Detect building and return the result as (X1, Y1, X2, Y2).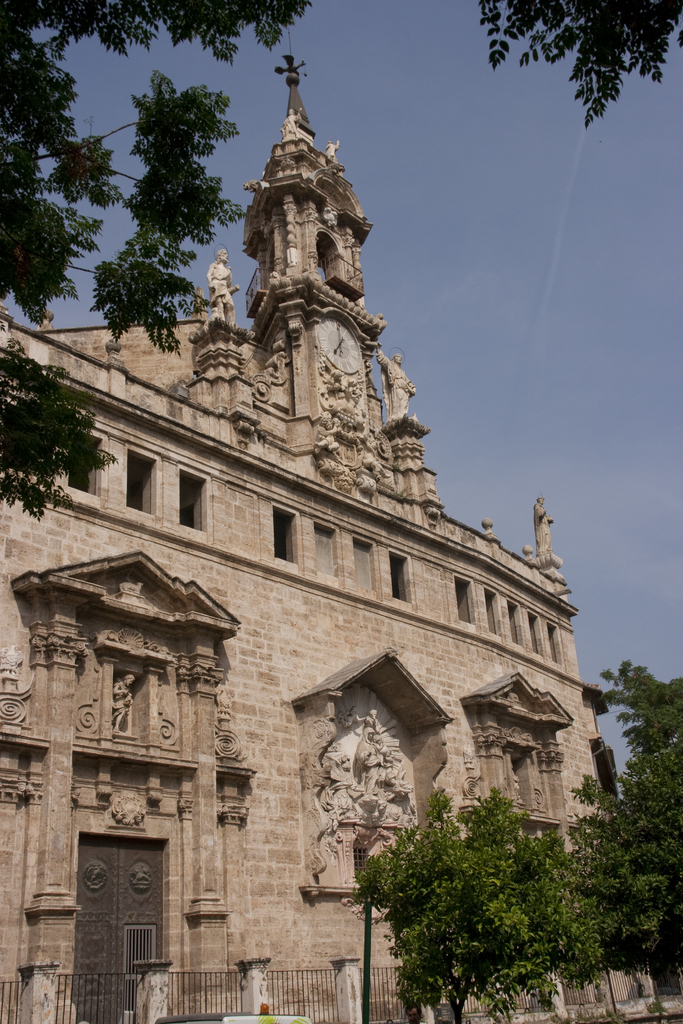
(0, 57, 668, 1020).
